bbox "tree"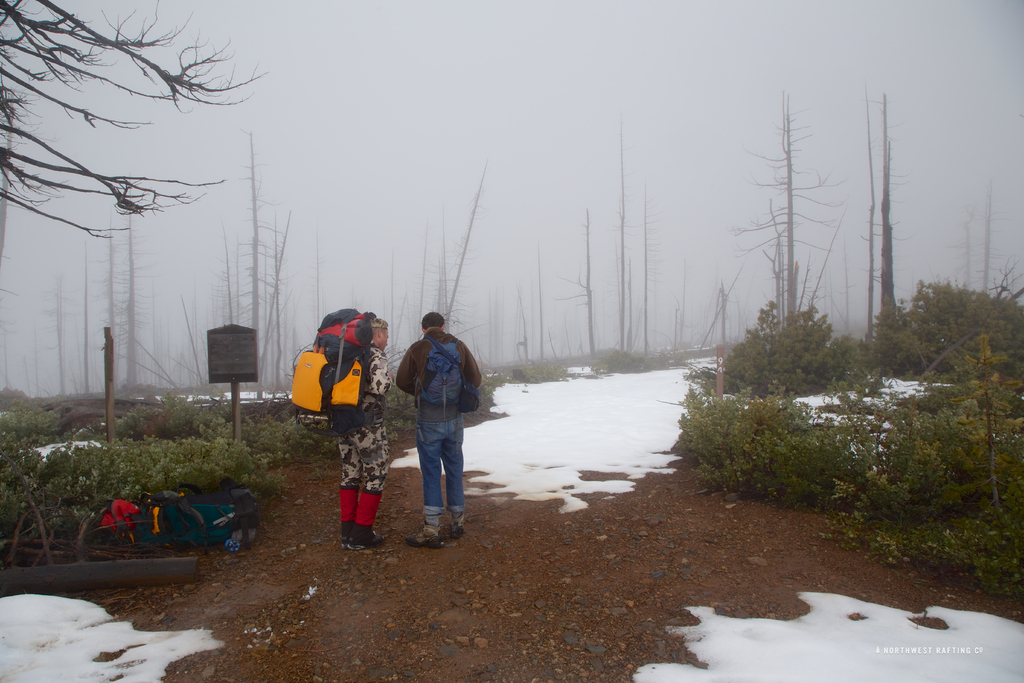
(3,0,268,243)
